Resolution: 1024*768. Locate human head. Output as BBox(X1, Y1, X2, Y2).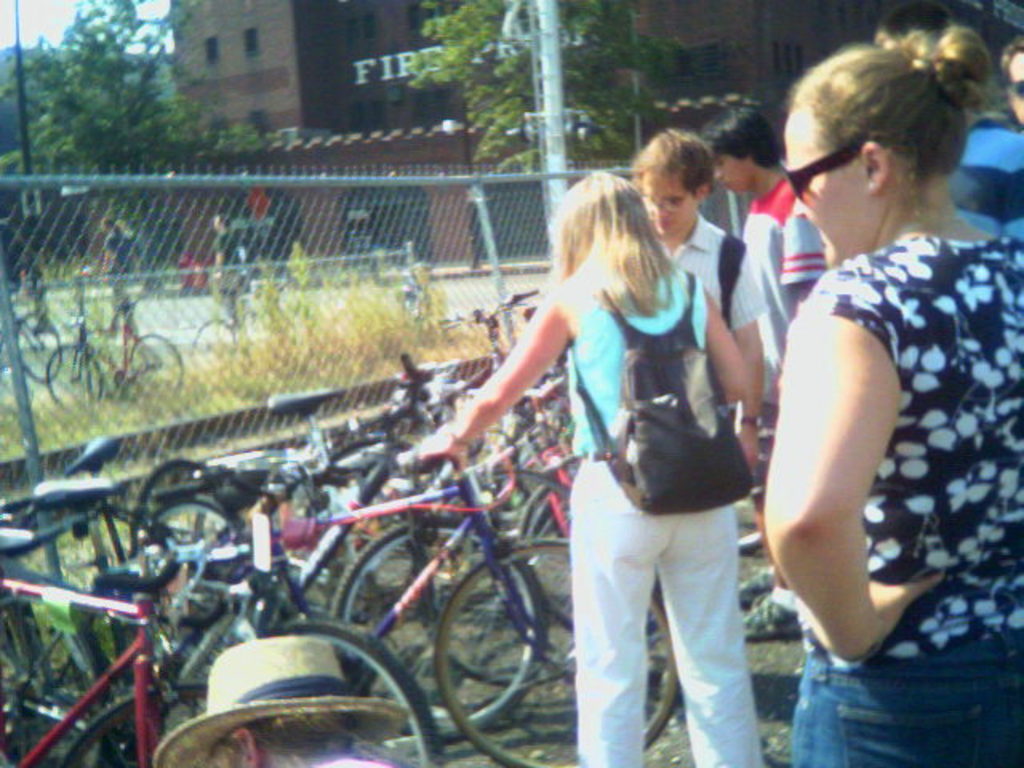
BBox(701, 102, 784, 198).
